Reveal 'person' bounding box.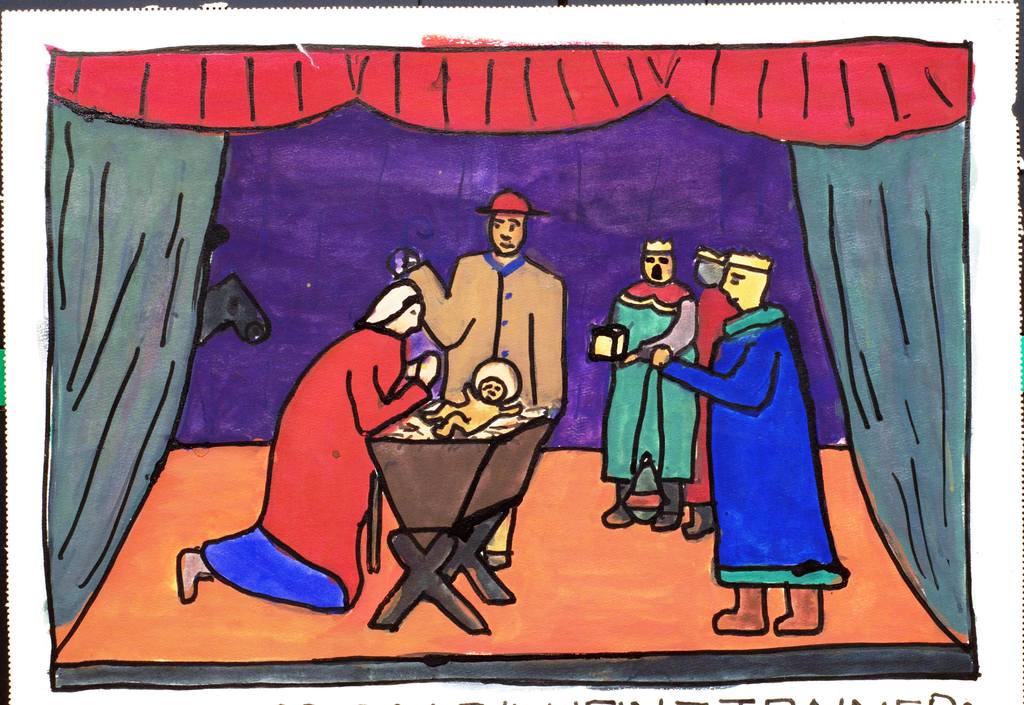
Revealed: 598 240 701 533.
